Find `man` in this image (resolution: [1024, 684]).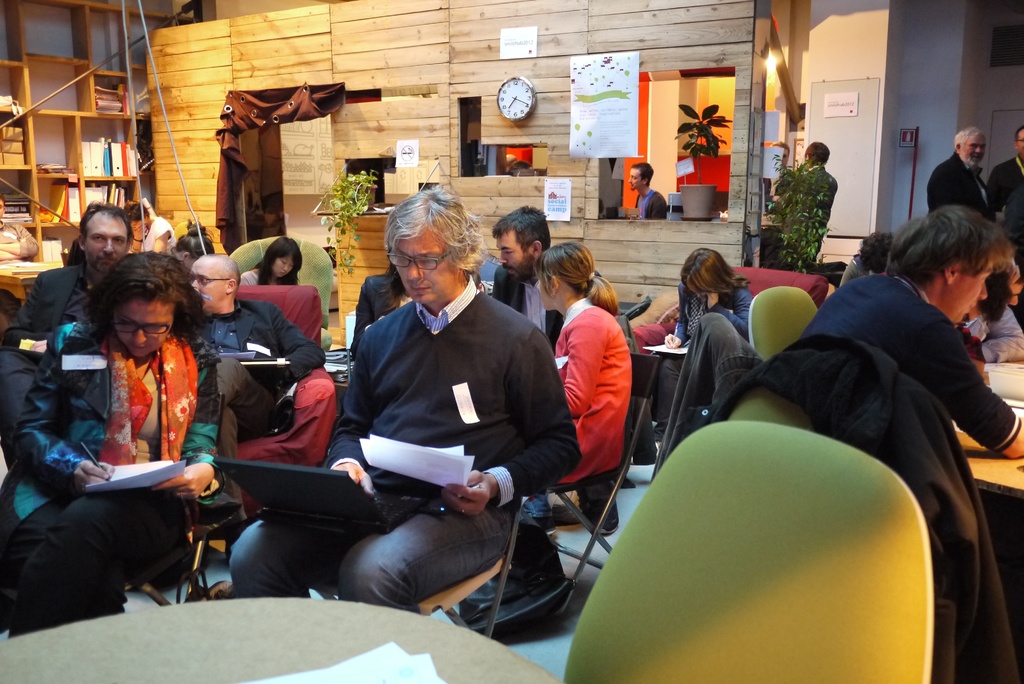
bbox=[276, 221, 581, 605].
